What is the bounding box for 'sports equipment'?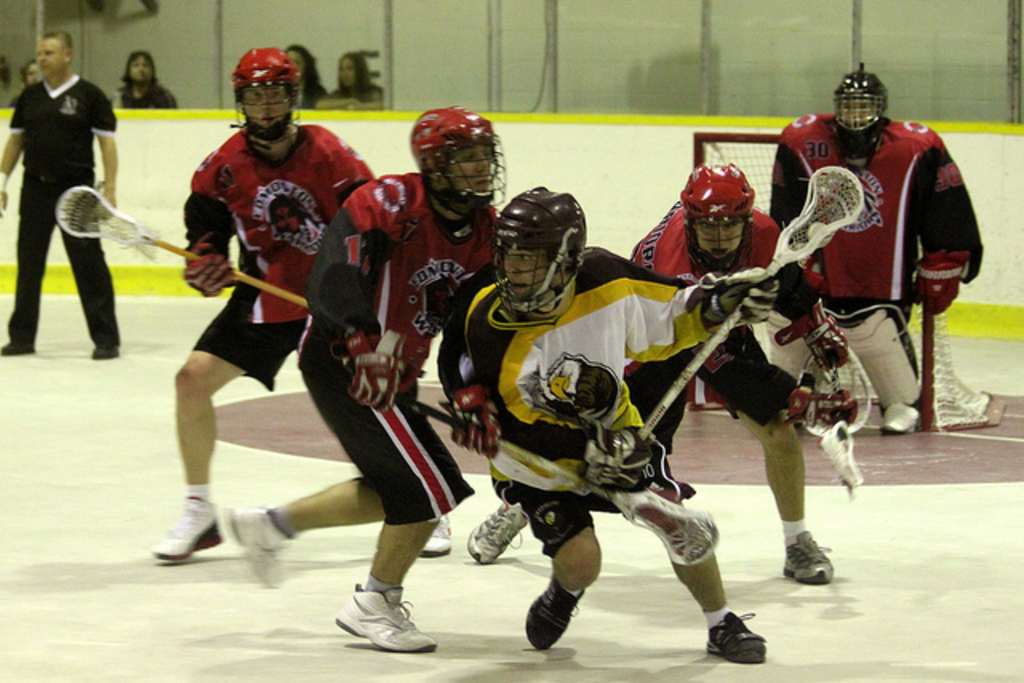
locate(230, 48, 302, 142).
